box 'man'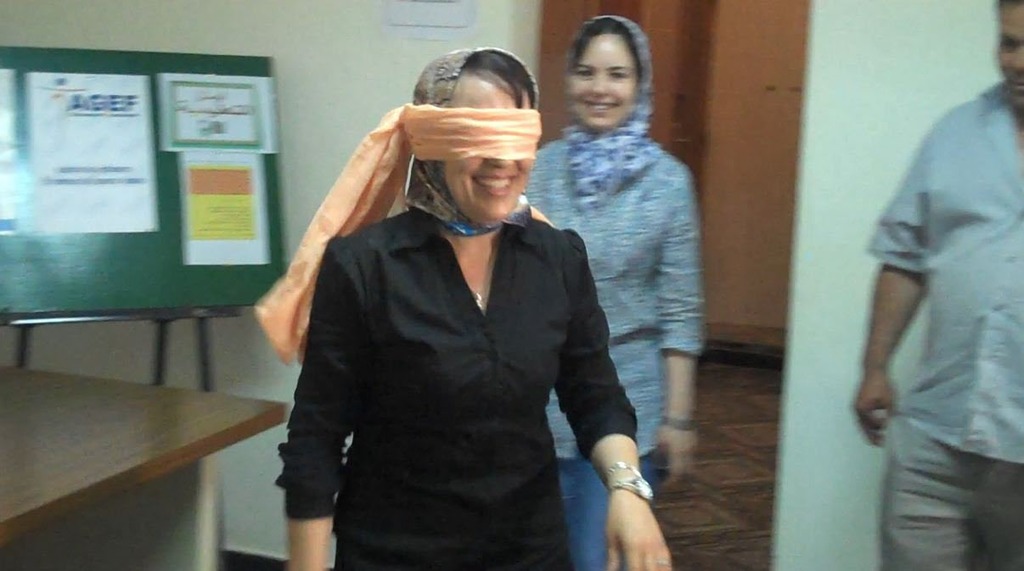
locate(852, 0, 1023, 570)
